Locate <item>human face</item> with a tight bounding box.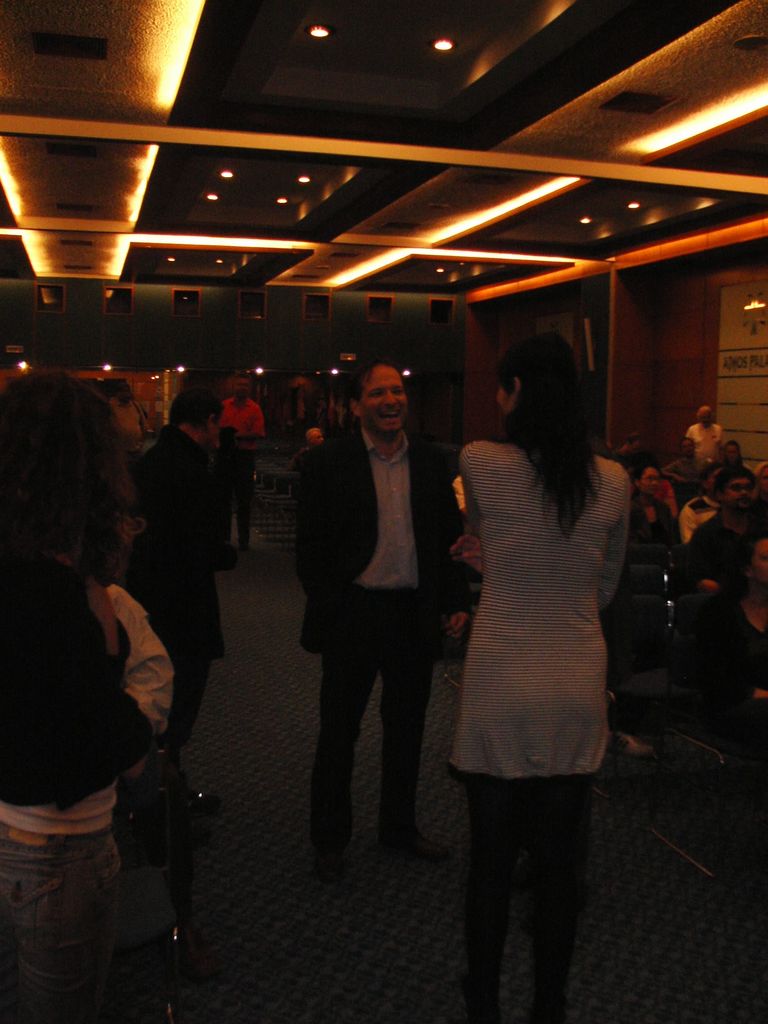
232:371:248:400.
